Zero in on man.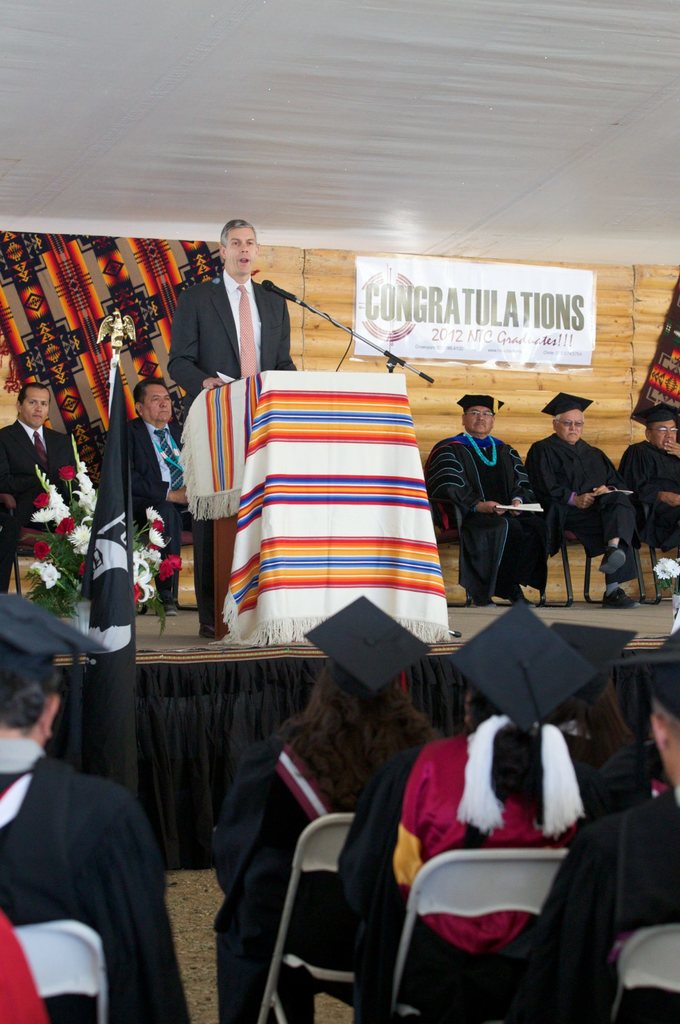
Zeroed in: crop(0, 610, 196, 1023).
